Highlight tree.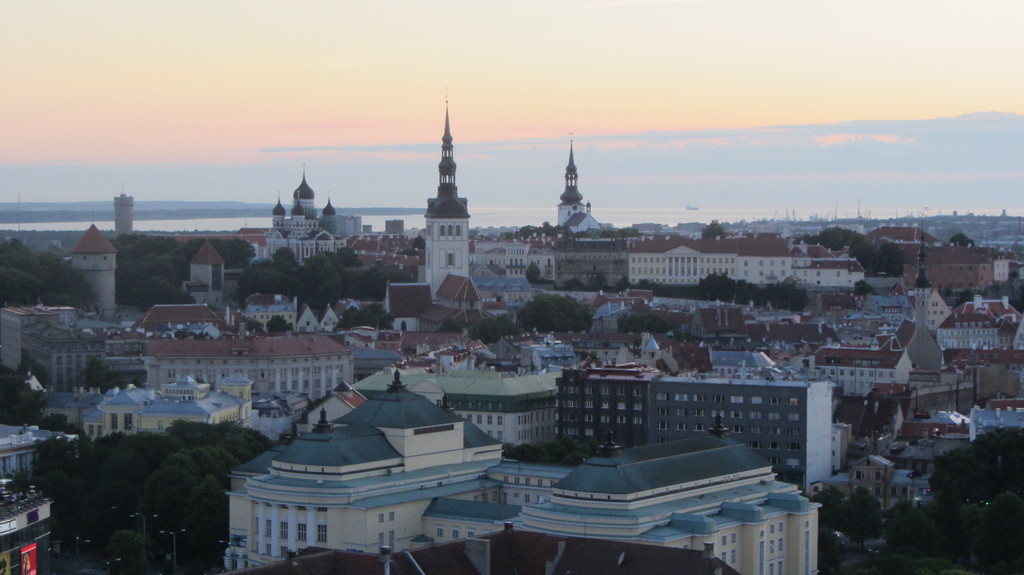
Highlighted region: (19, 346, 50, 386).
